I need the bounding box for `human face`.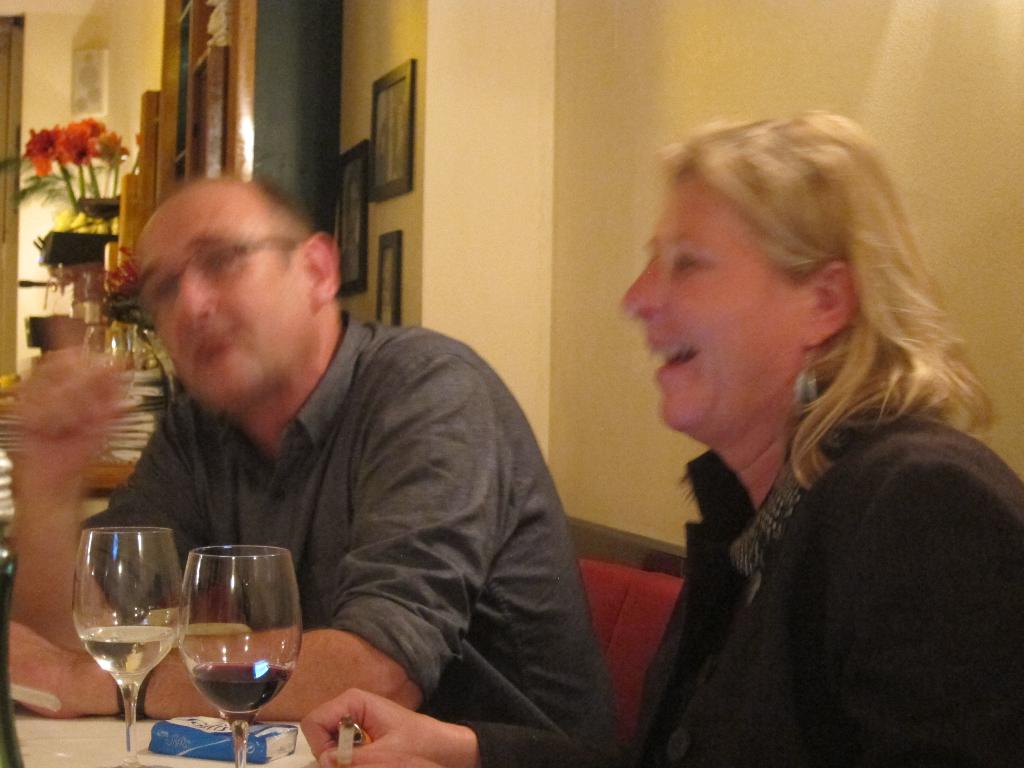
Here it is: BBox(131, 208, 324, 421).
